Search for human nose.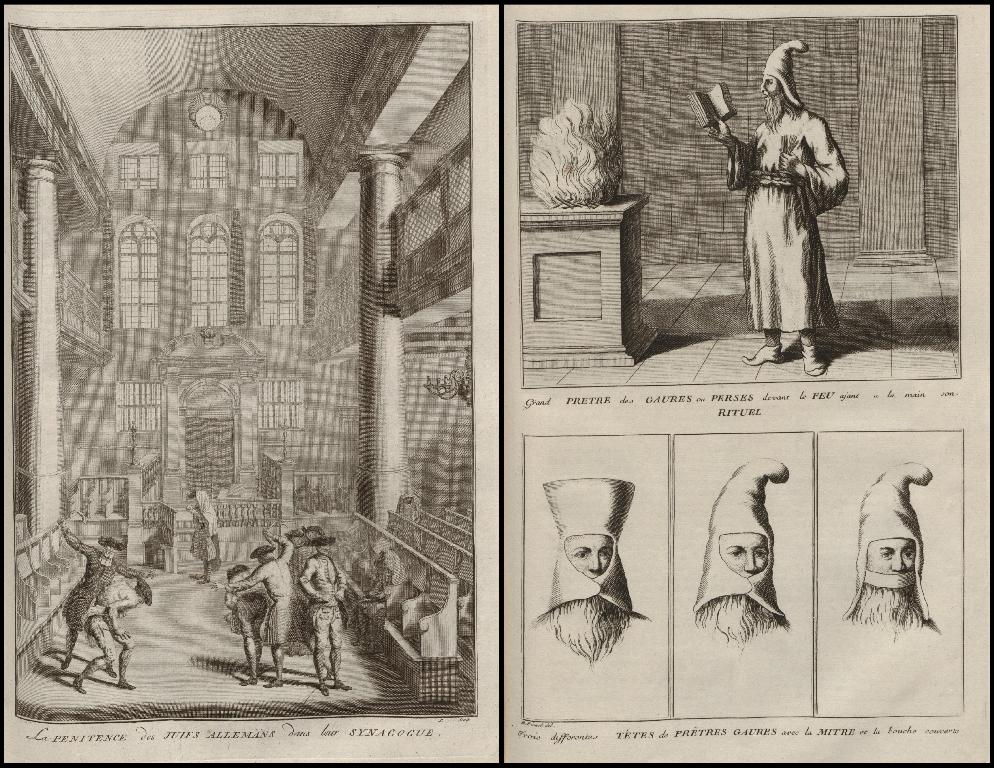
Found at pyautogui.locateOnScreen(892, 551, 905, 569).
